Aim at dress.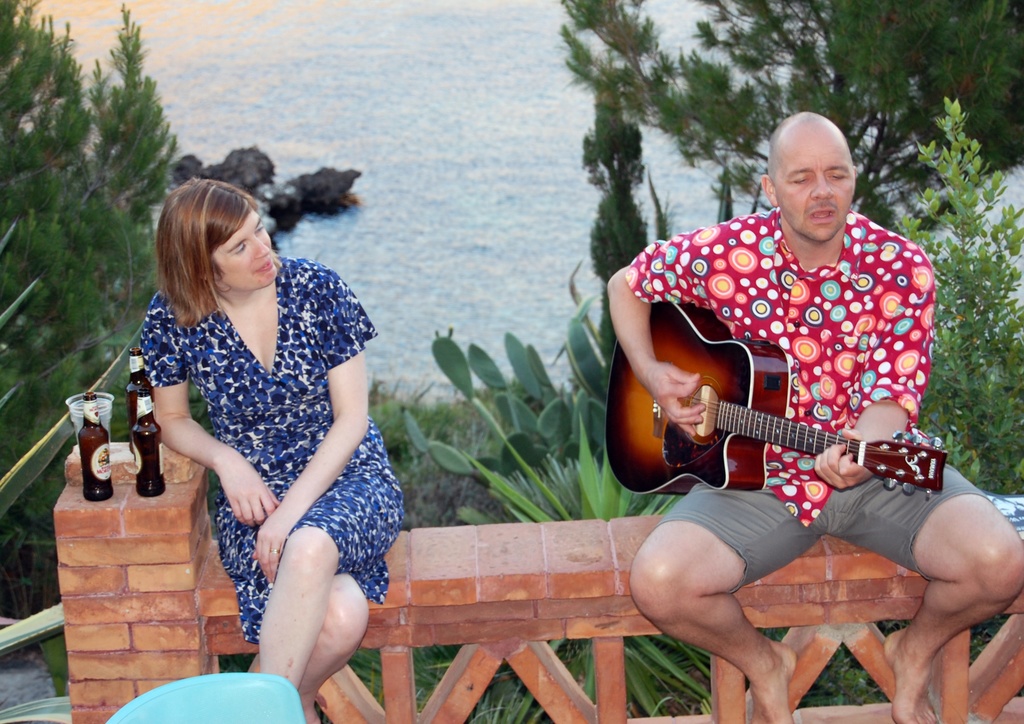
Aimed at <bbox>118, 259, 383, 614</bbox>.
